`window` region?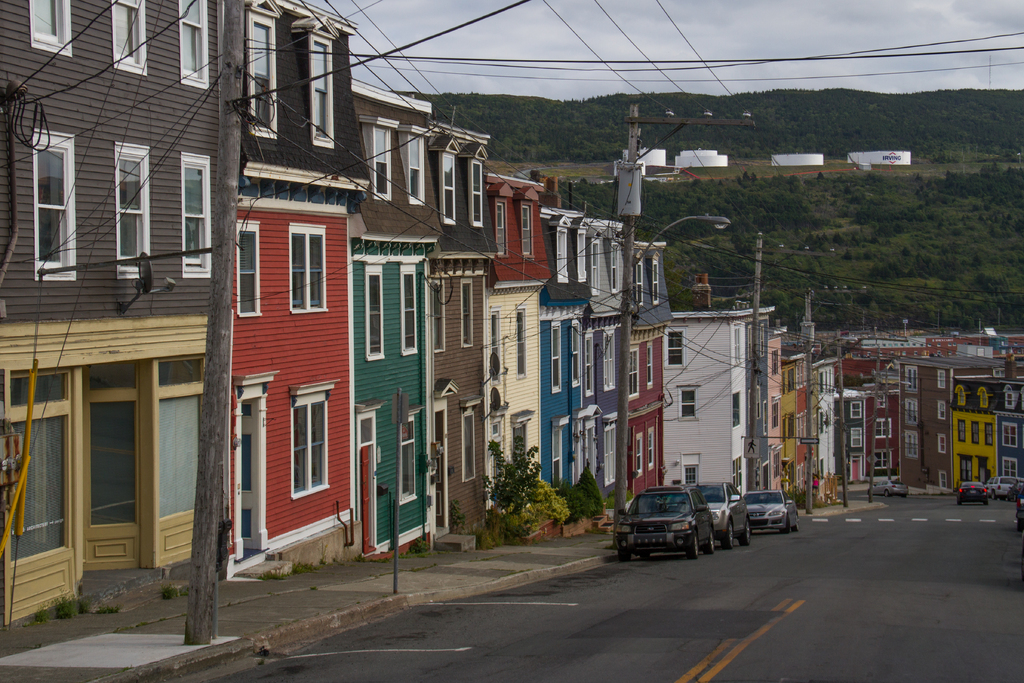
box=[402, 410, 423, 504]
